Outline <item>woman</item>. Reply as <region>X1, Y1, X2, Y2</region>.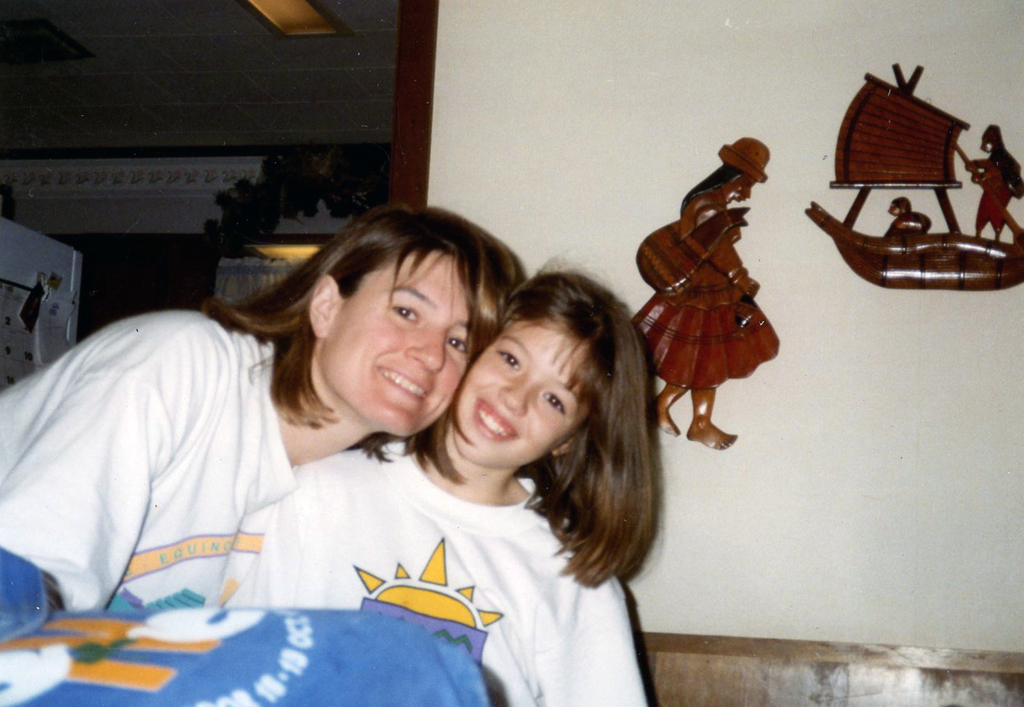
<region>42, 195, 556, 663</region>.
